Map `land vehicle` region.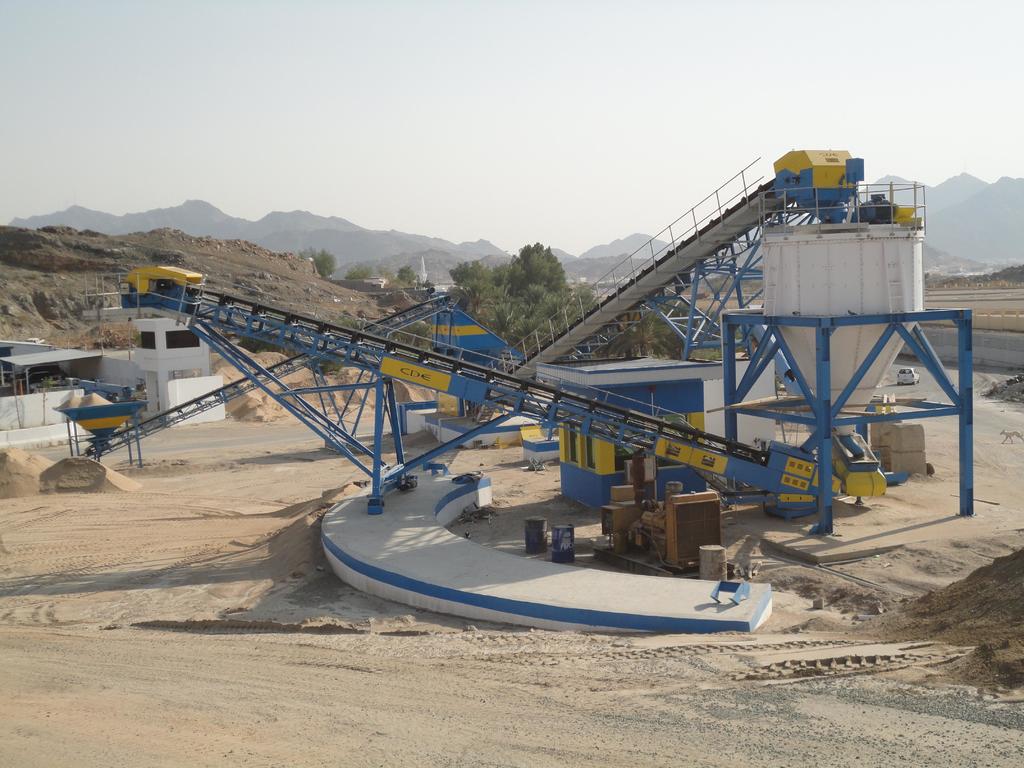
Mapped to bbox(893, 364, 924, 388).
